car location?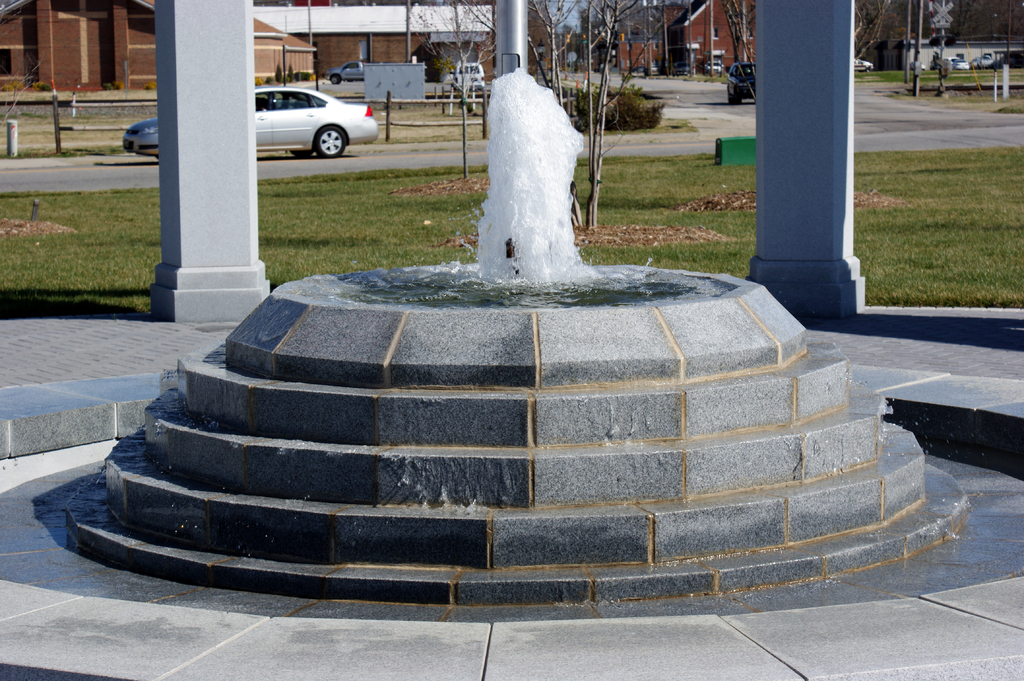
{"x1": 670, "y1": 61, "x2": 691, "y2": 76}
